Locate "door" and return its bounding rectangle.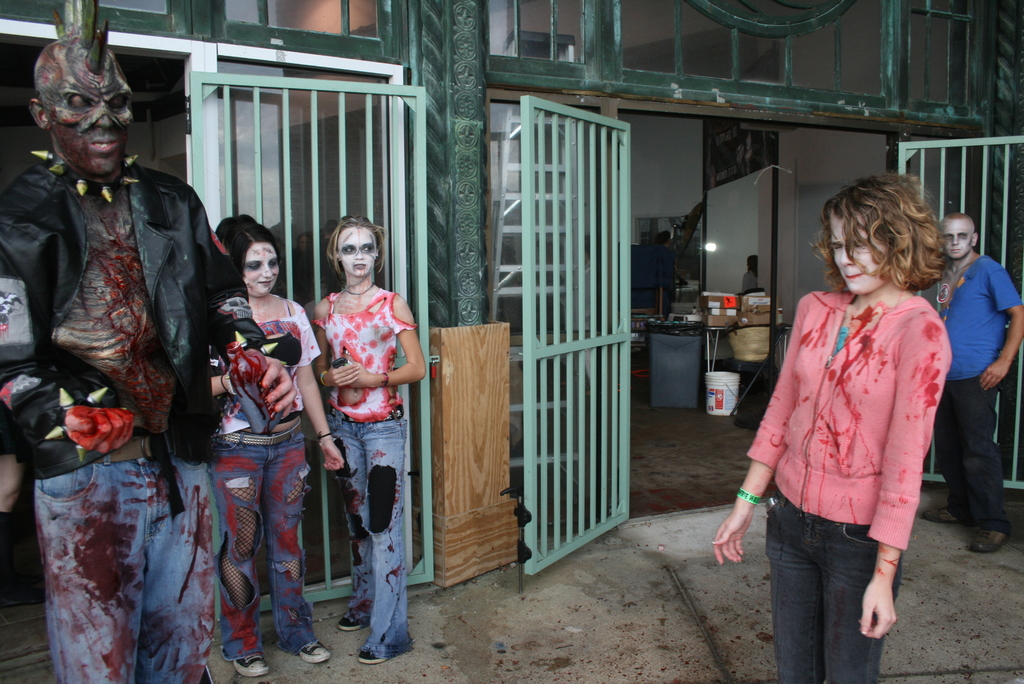
(left=900, top=131, right=1023, bottom=482).
